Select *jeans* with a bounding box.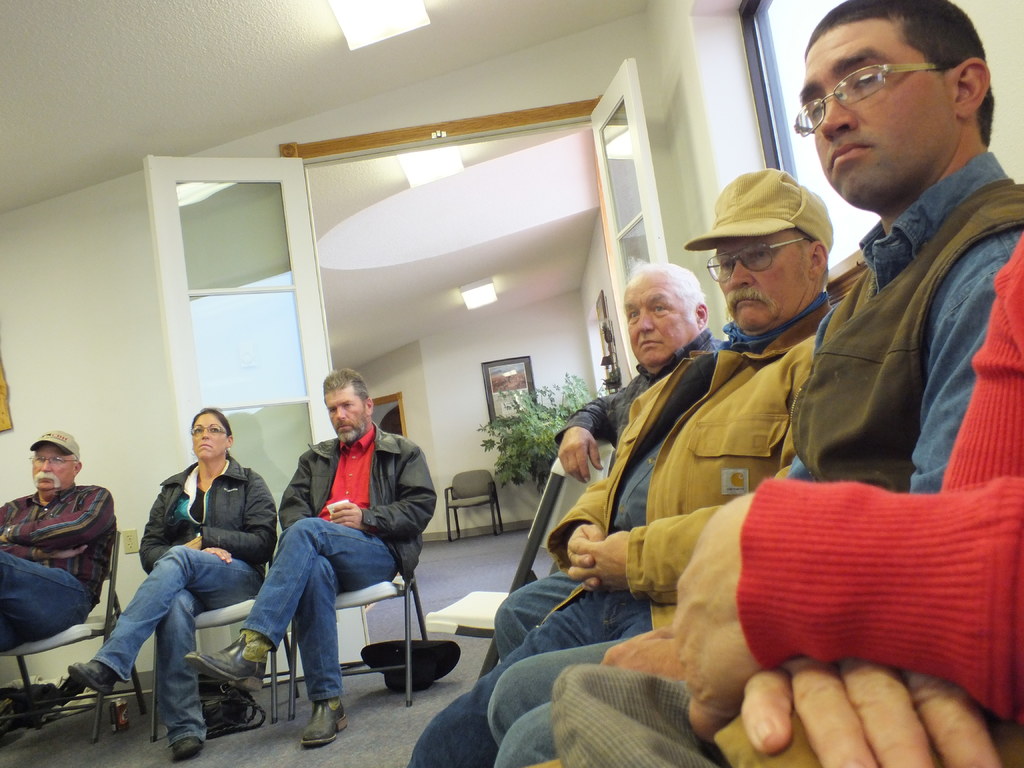
bbox(404, 589, 641, 767).
